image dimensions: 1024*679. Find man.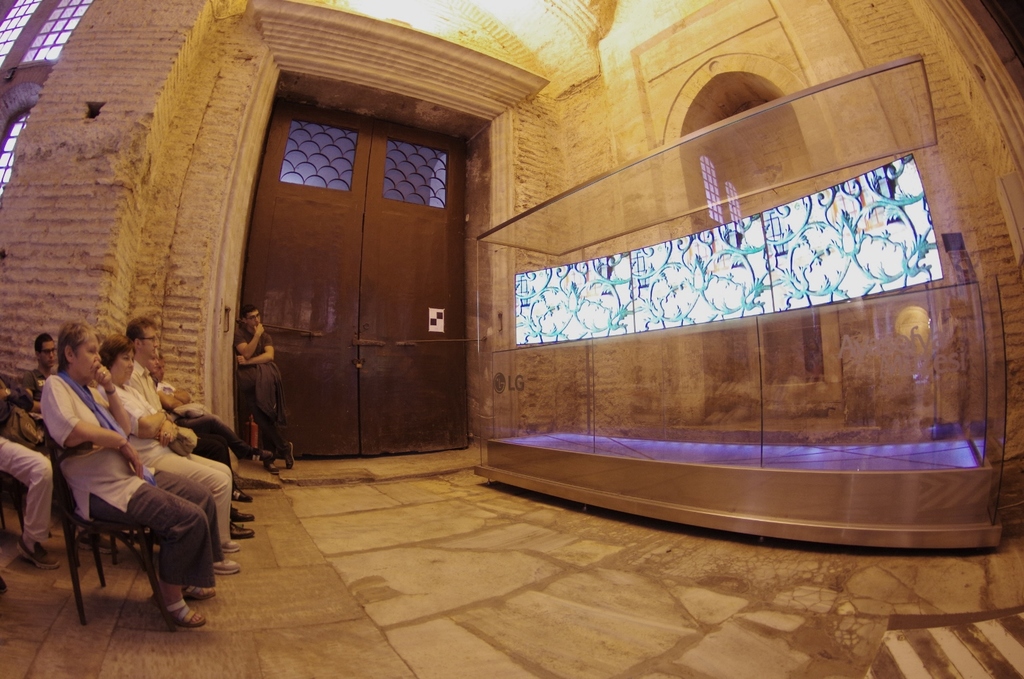
select_region(124, 316, 257, 539).
